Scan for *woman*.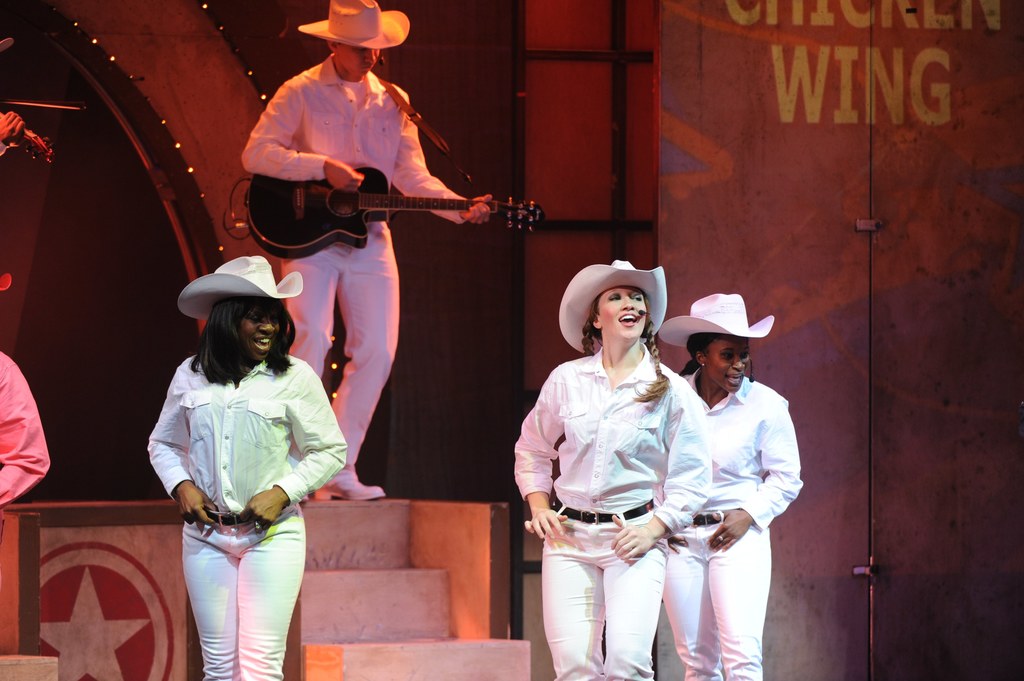
Scan result: l=145, t=249, r=336, b=675.
